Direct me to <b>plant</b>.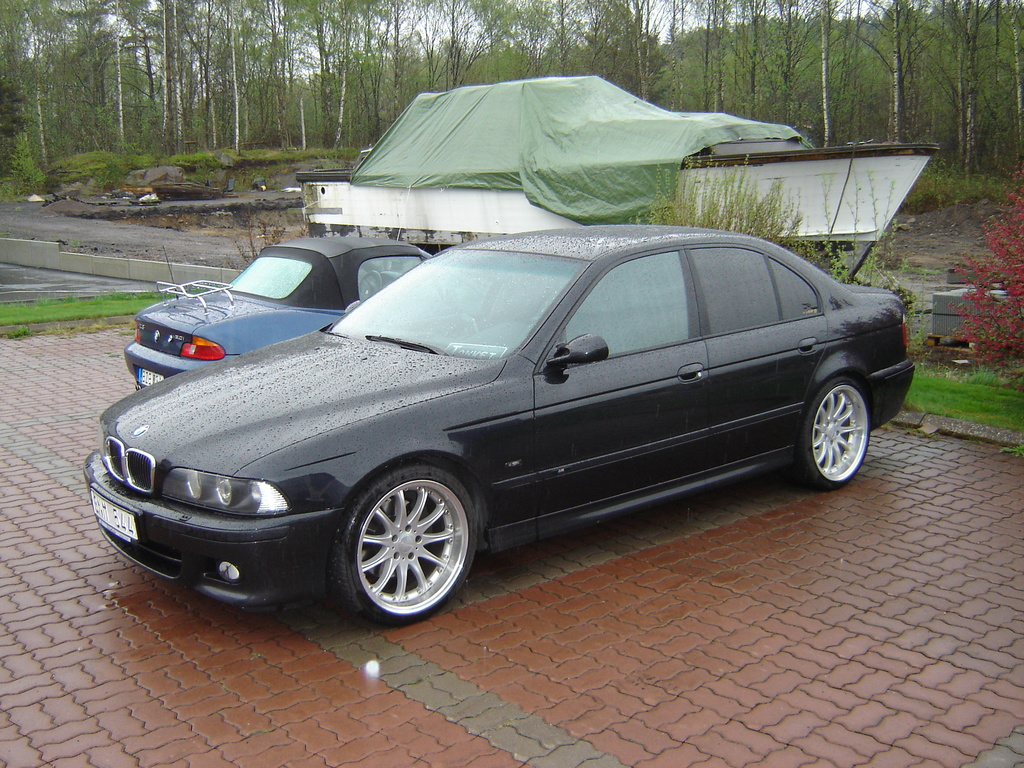
Direction: select_region(635, 155, 806, 248).
